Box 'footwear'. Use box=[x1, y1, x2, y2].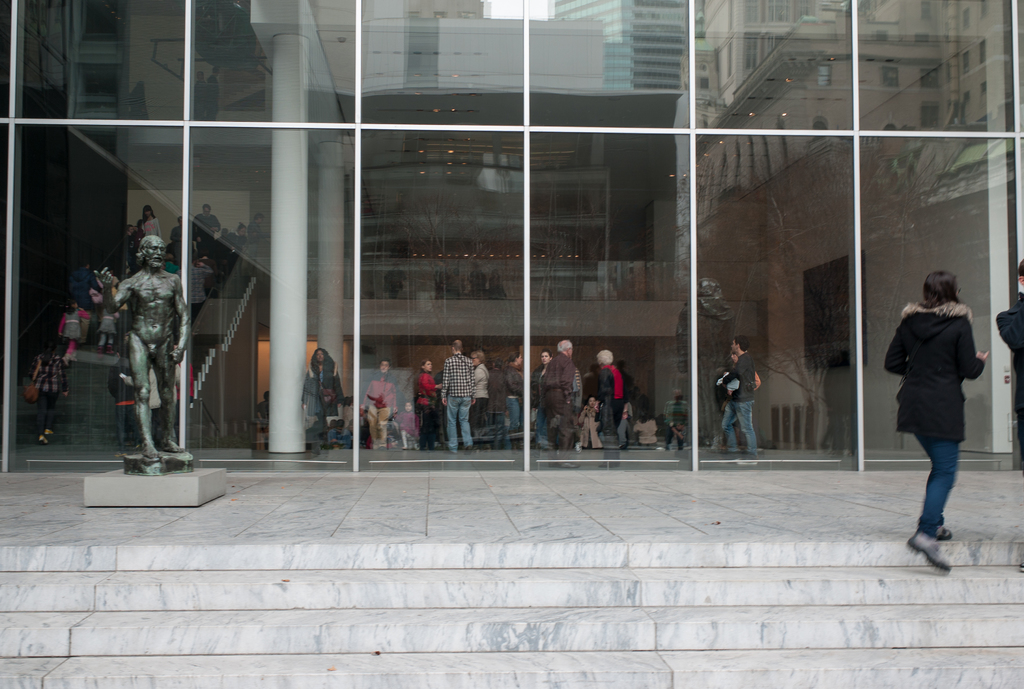
box=[940, 528, 954, 540].
